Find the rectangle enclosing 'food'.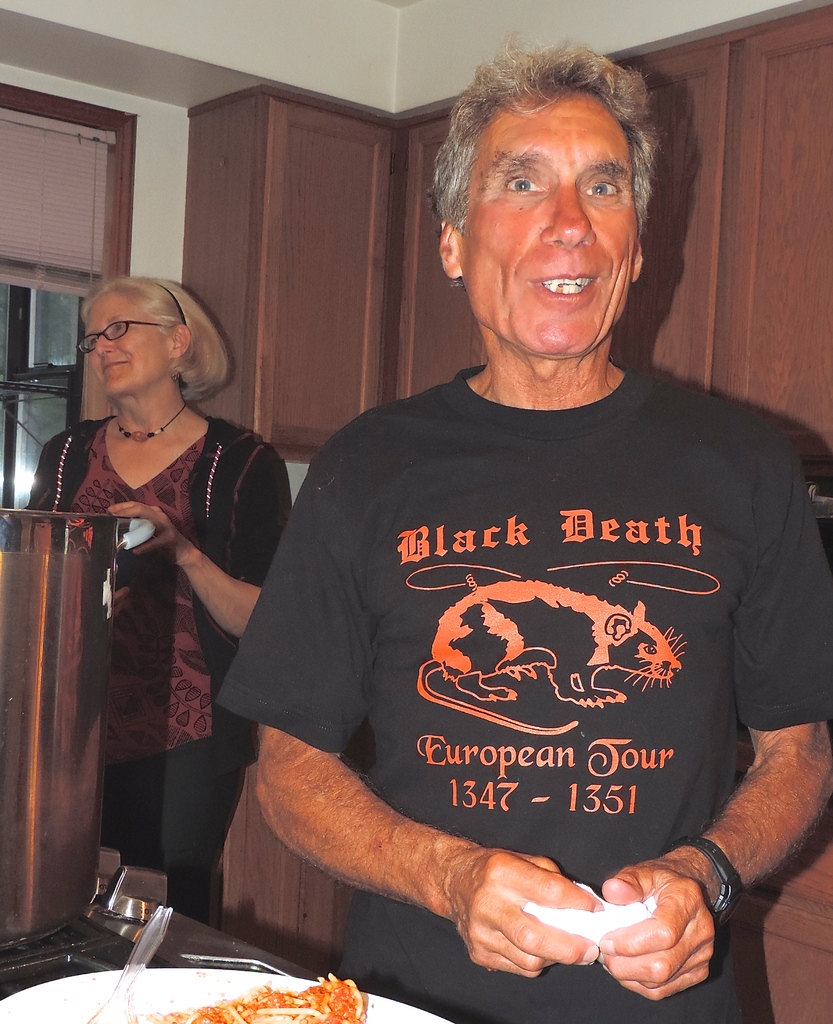
Rect(131, 972, 367, 1023).
